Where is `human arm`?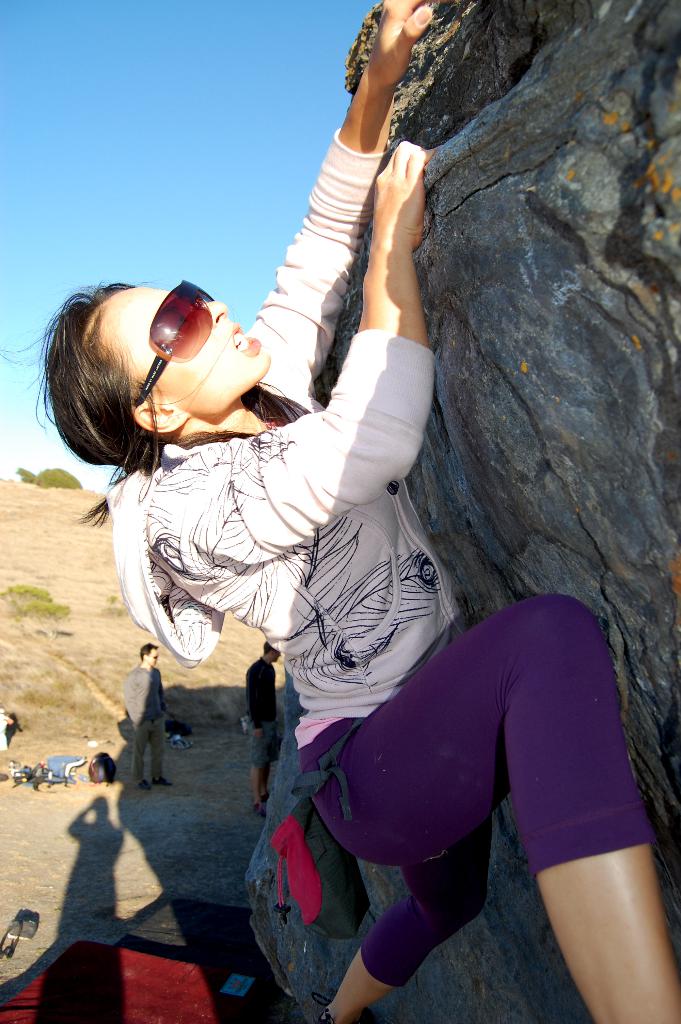
245,659,261,735.
